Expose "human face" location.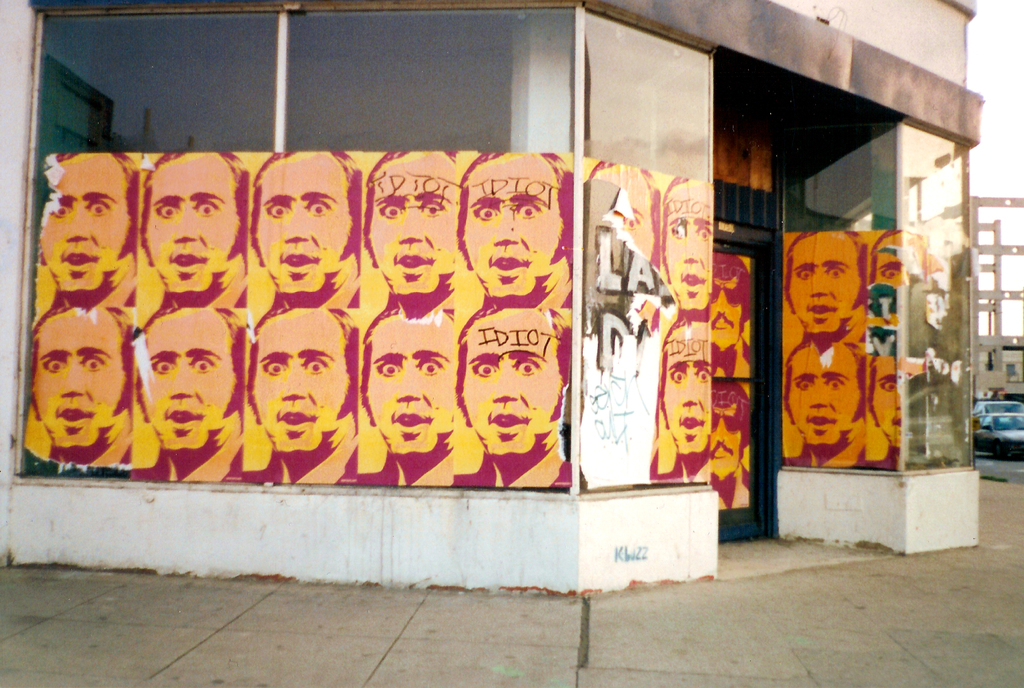
Exposed at rect(254, 305, 347, 456).
